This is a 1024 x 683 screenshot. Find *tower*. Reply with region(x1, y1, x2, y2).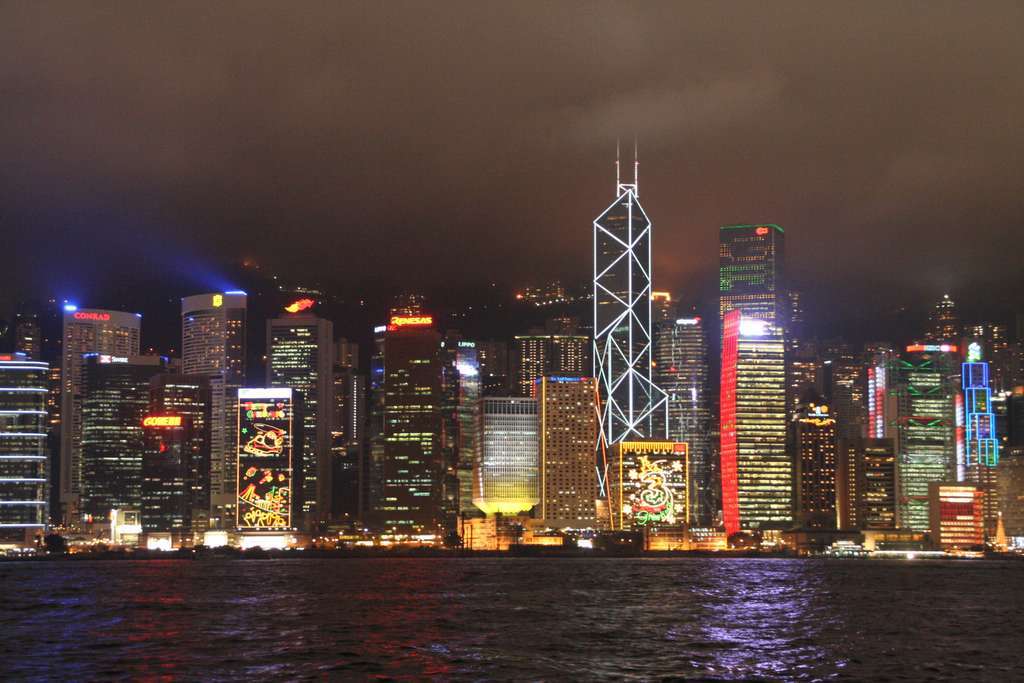
region(62, 306, 136, 538).
